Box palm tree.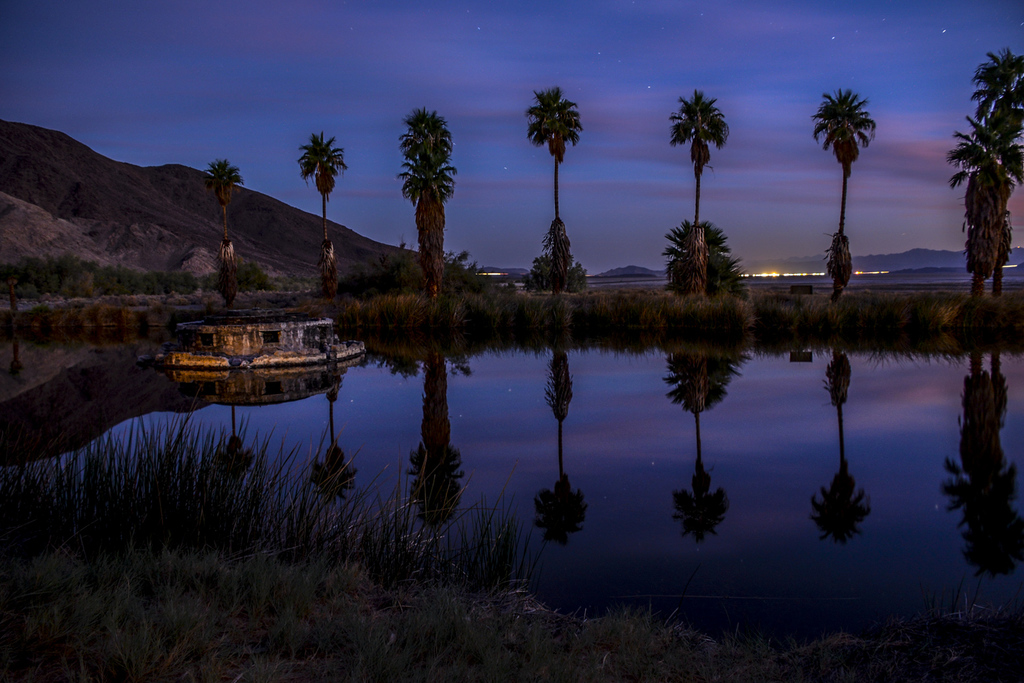
{"left": 984, "top": 61, "right": 1023, "bottom": 275}.
